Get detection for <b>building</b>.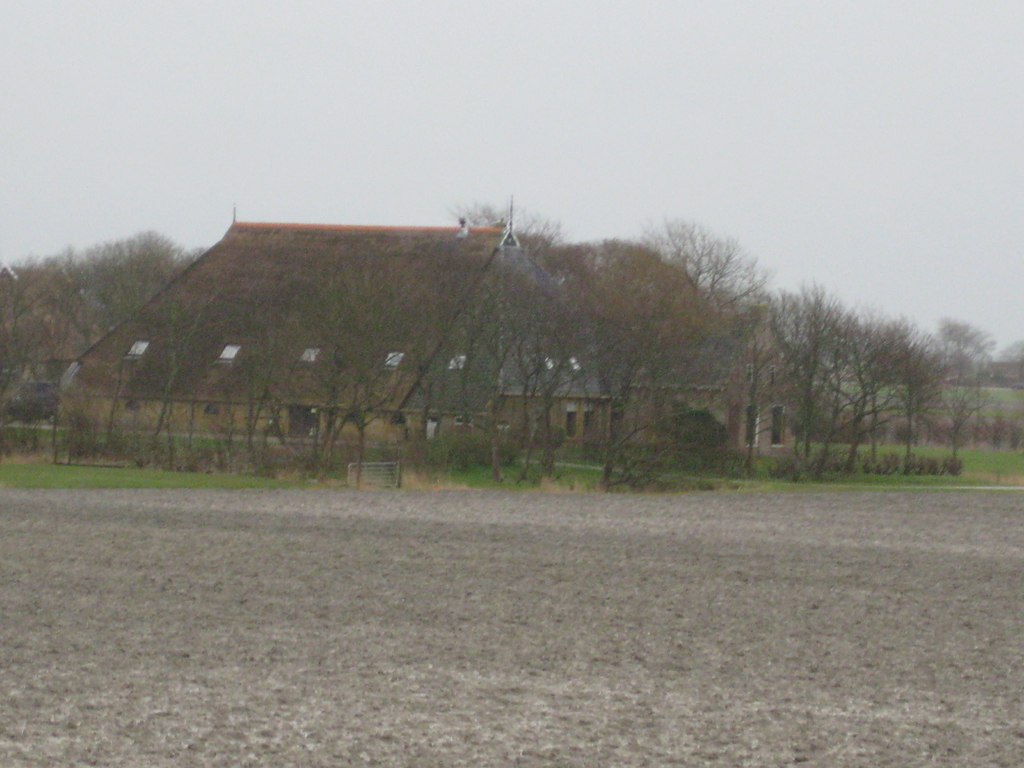
Detection: (546,246,801,452).
